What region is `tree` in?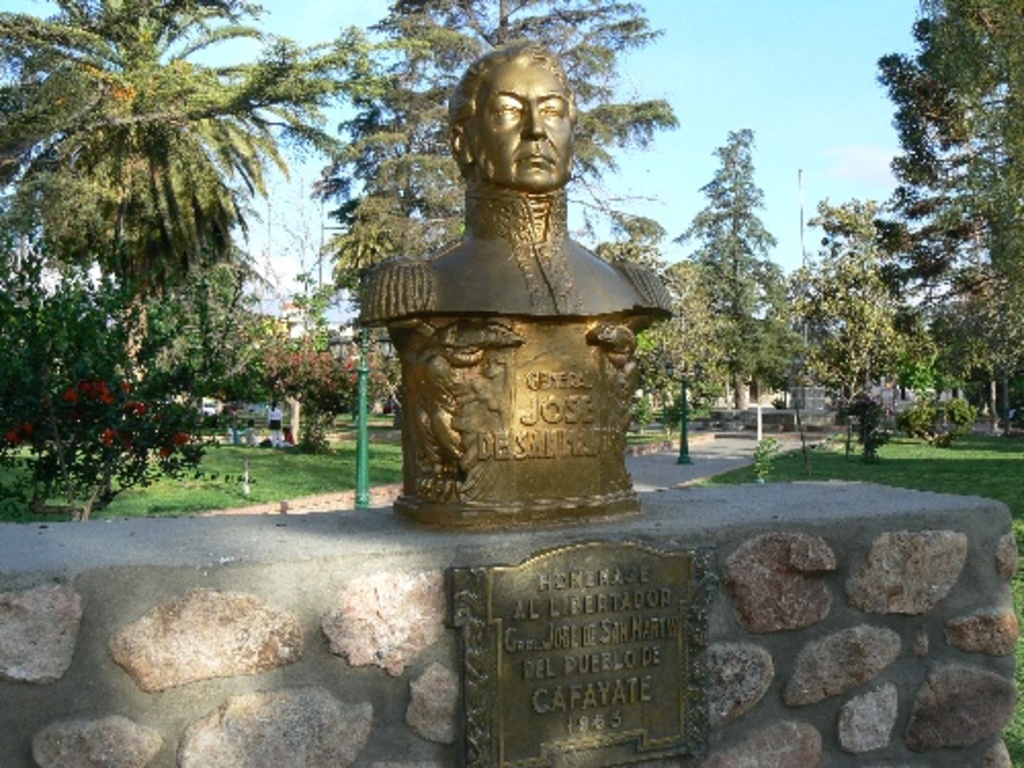
l=580, t=211, r=668, b=424.
